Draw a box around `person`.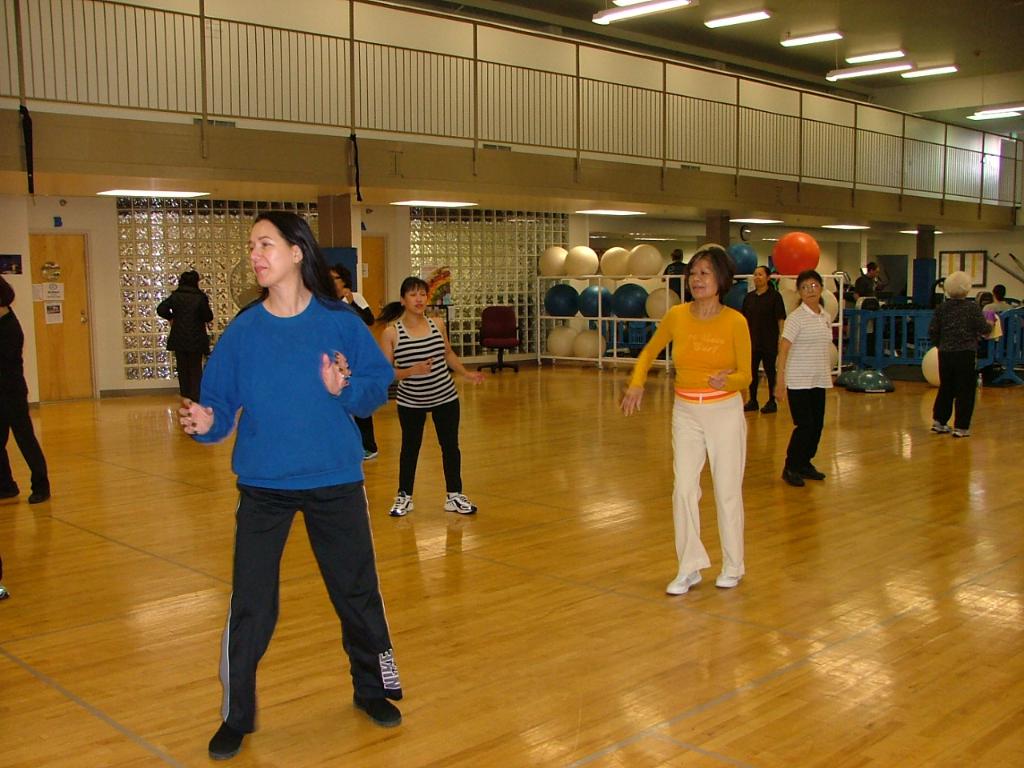
left=158, top=270, right=216, bottom=404.
